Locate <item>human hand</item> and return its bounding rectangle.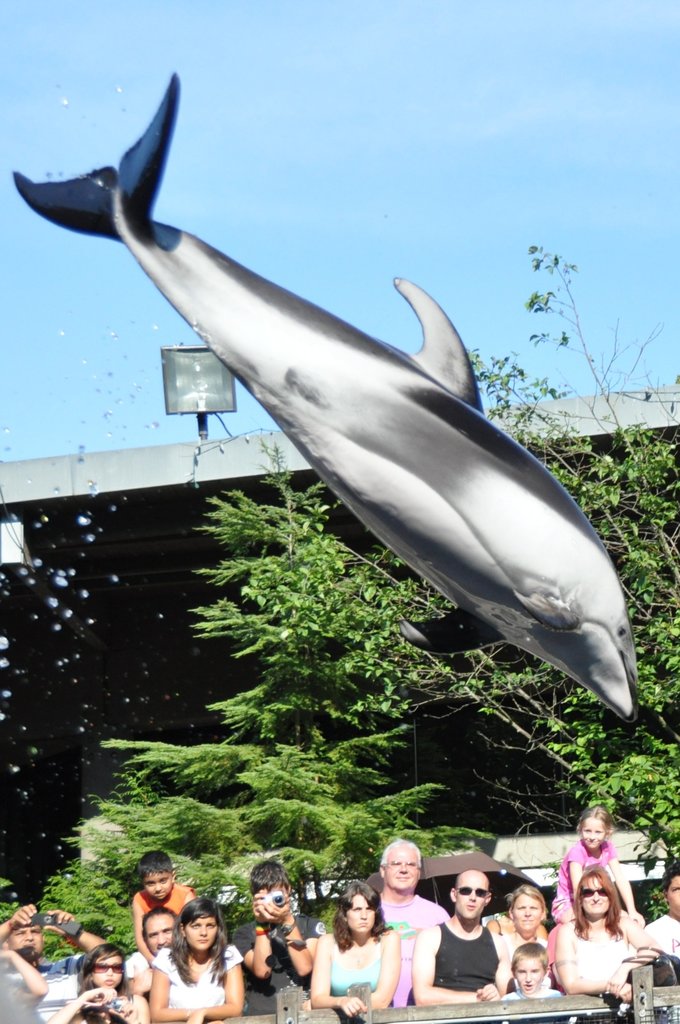
<box>476,986,505,1004</box>.
